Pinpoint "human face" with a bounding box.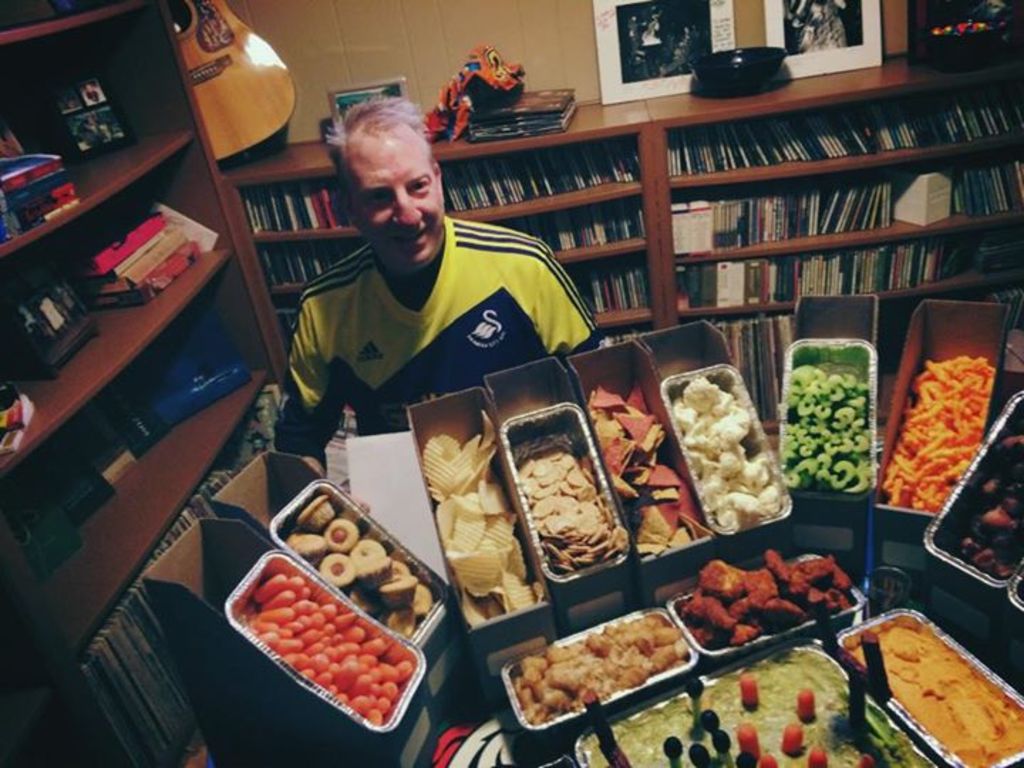
[x1=350, y1=119, x2=442, y2=269].
